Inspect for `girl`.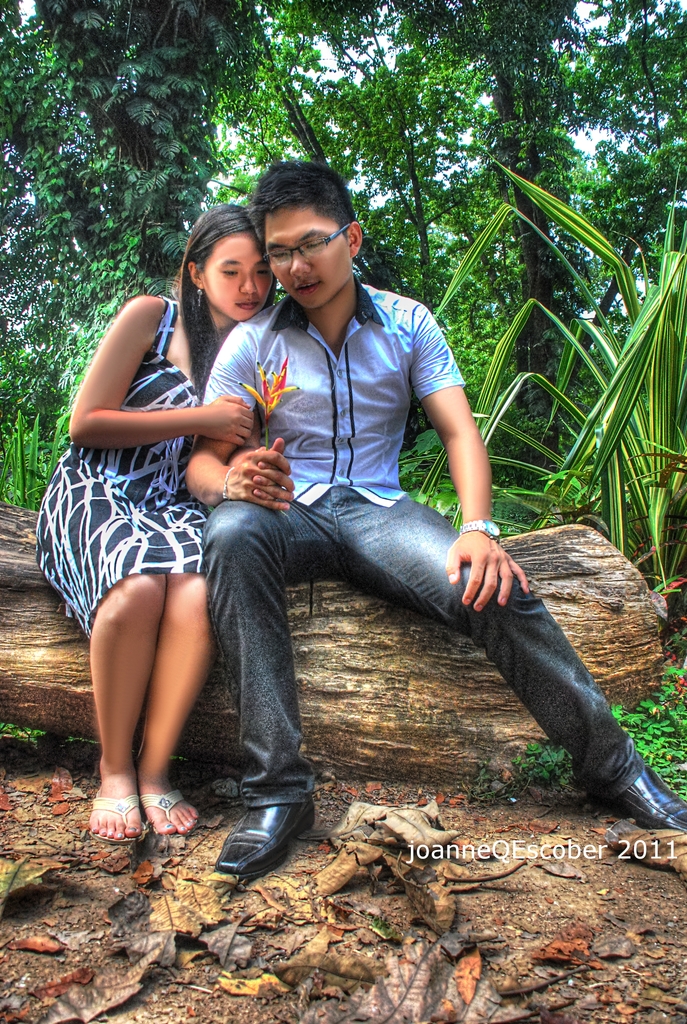
Inspection: pyautogui.locateOnScreen(25, 197, 303, 843).
